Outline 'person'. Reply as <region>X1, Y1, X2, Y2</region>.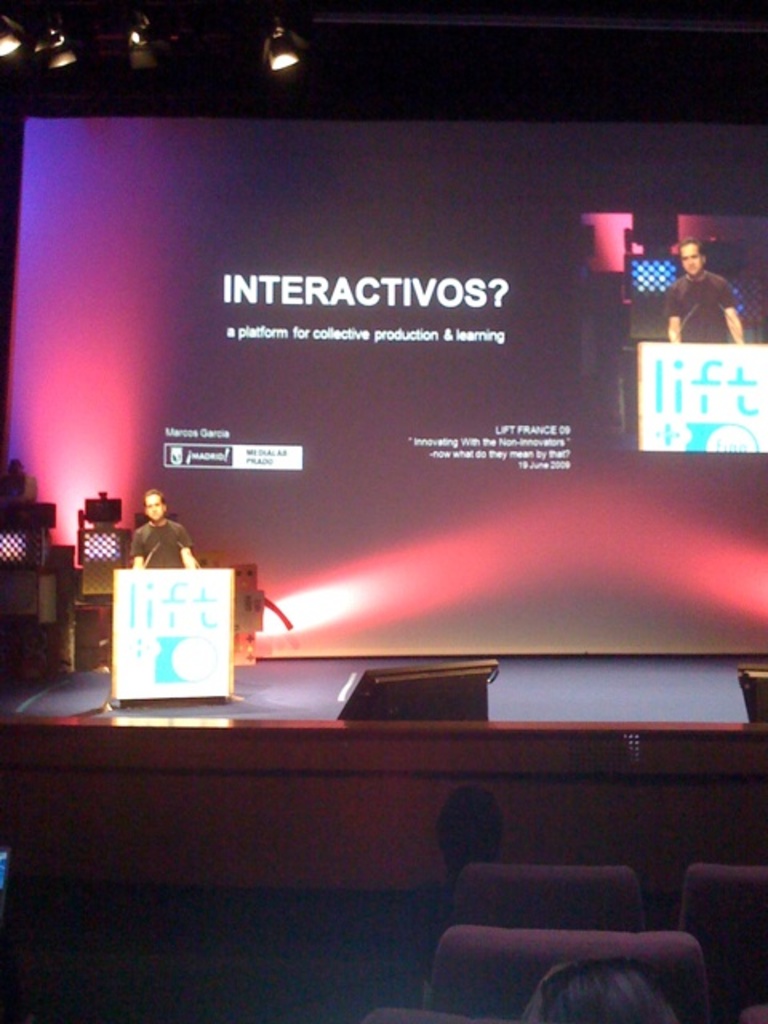
<region>130, 490, 205, 570</region>.
